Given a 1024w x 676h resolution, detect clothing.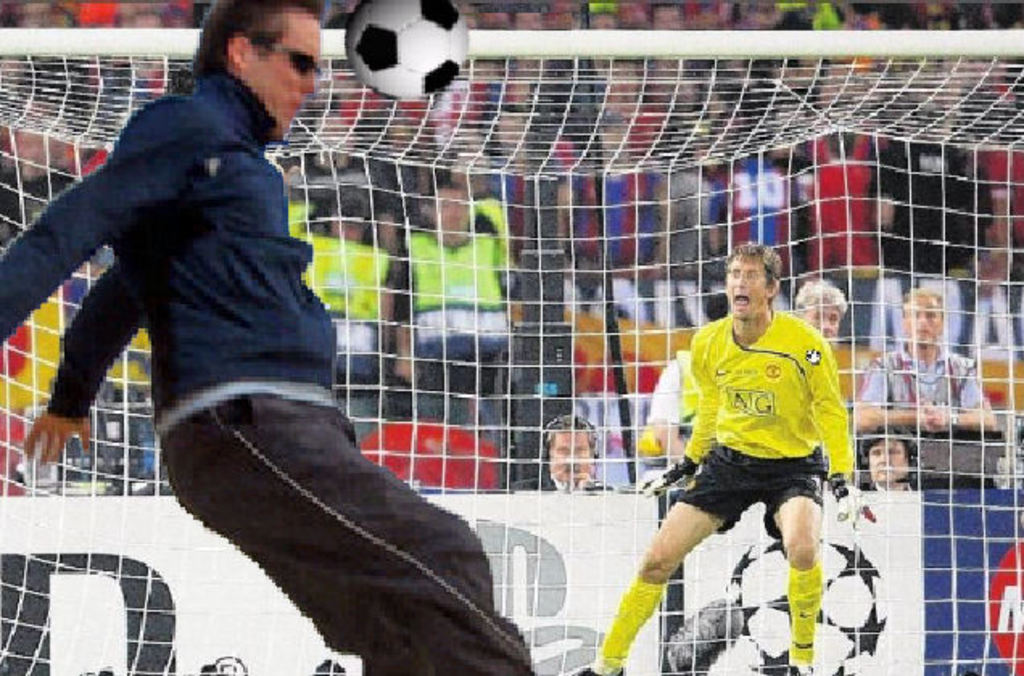
x1=805 y1=159 x2=868 y2=348.
